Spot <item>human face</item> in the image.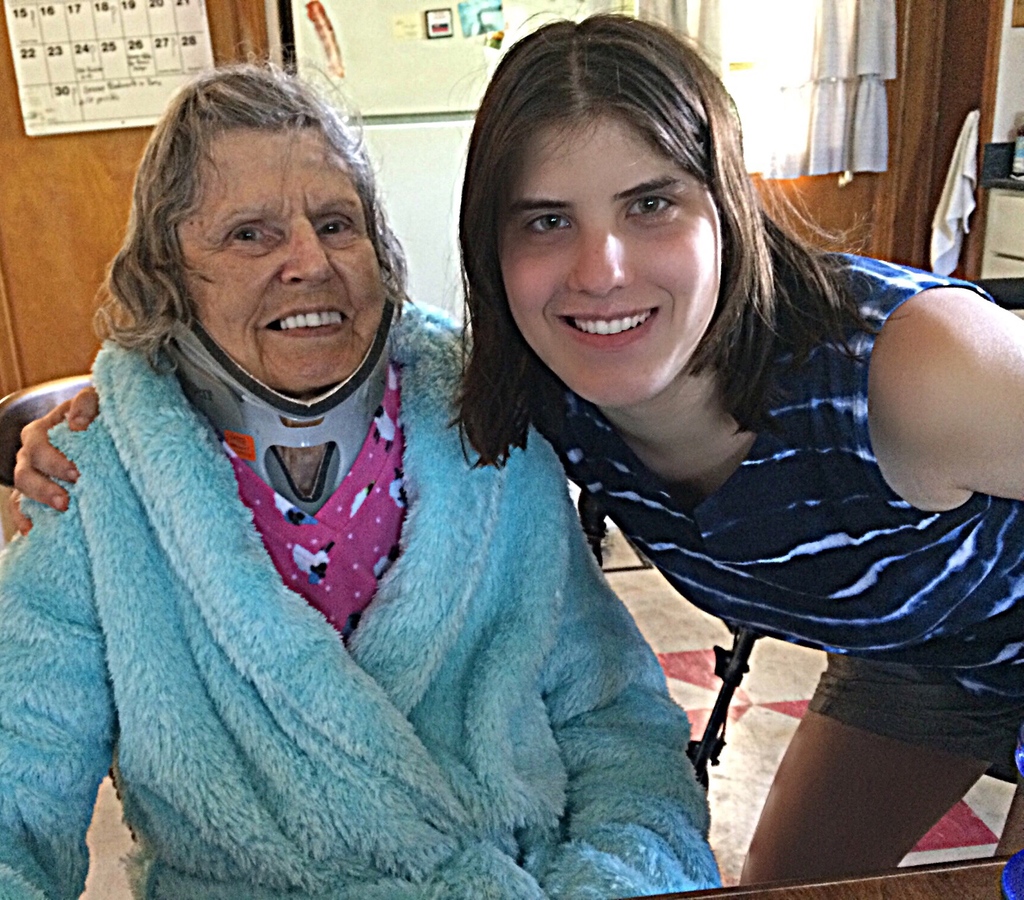
<item>human face</item> found at rect(189, 131, 377, 396).
